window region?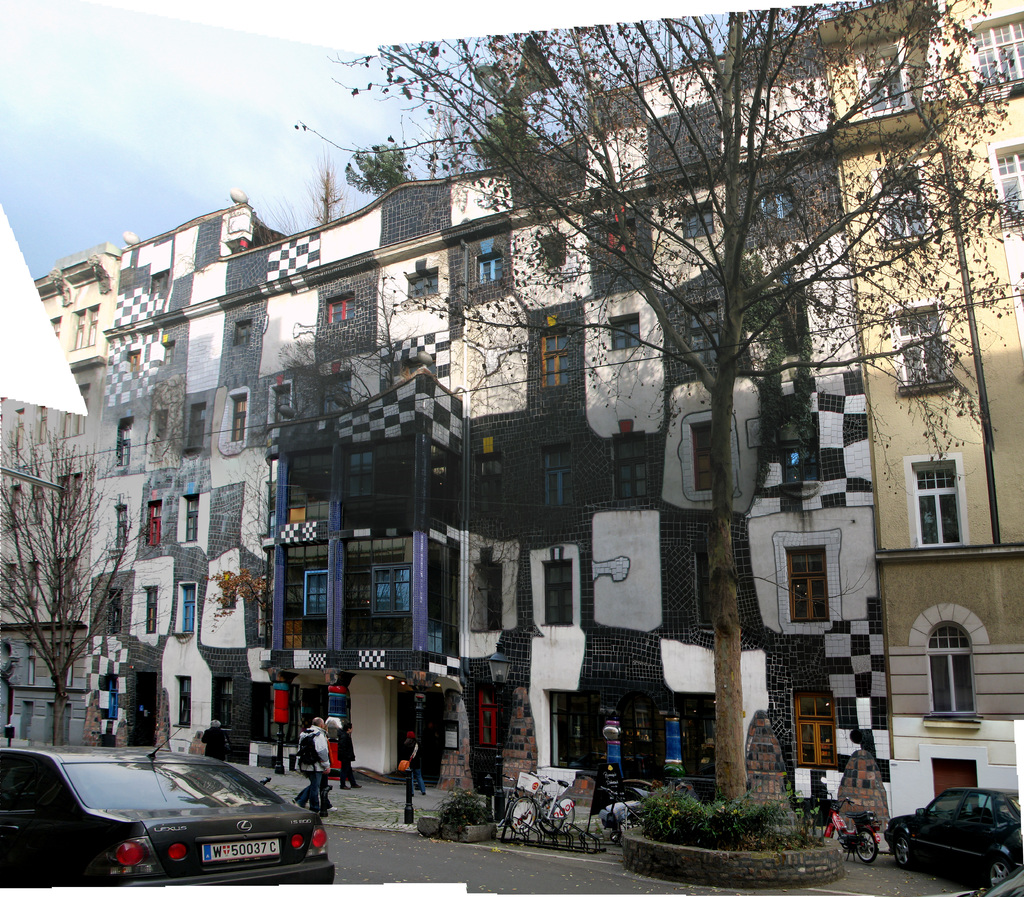
region(696, 422, 719, 485)
